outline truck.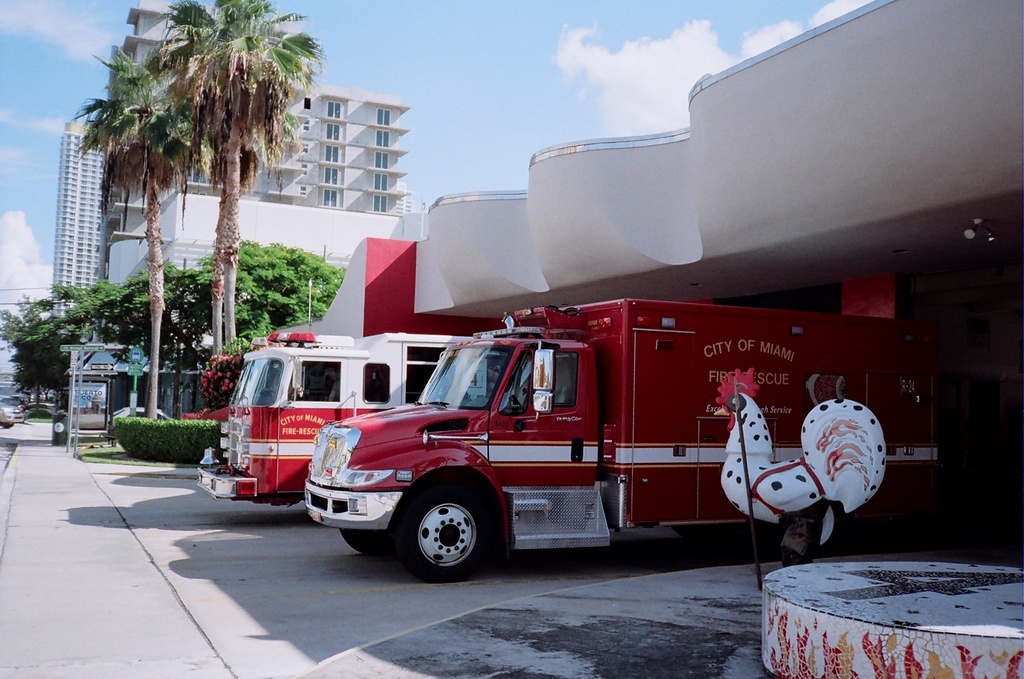
Outline: select_region(306, 306, 880, 584).
